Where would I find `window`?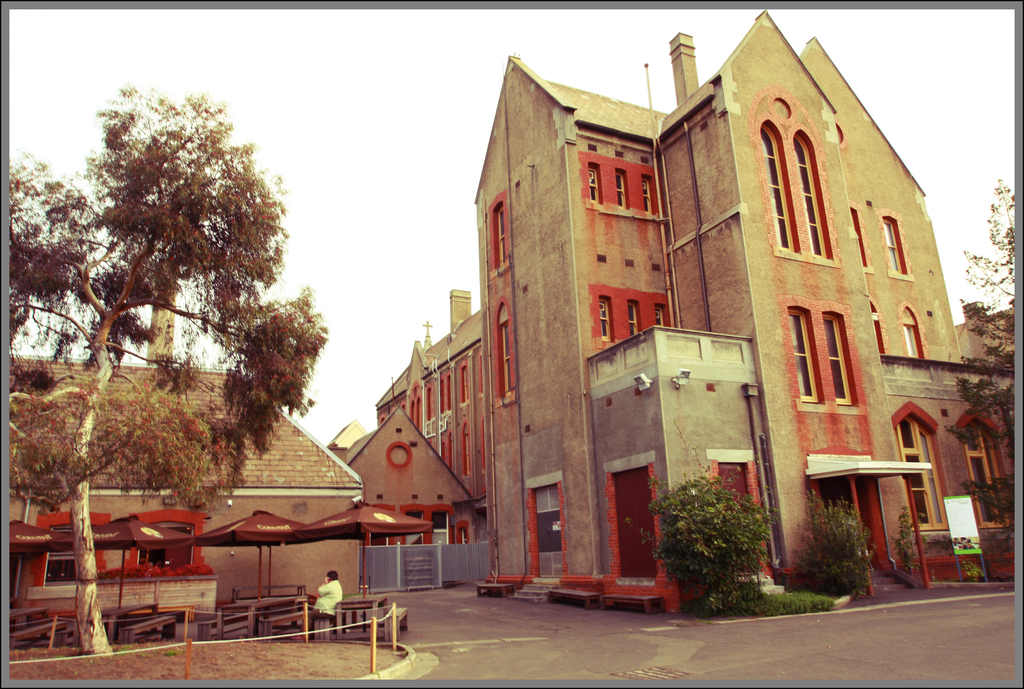
At l=612, t=165, r=626, b=213.
